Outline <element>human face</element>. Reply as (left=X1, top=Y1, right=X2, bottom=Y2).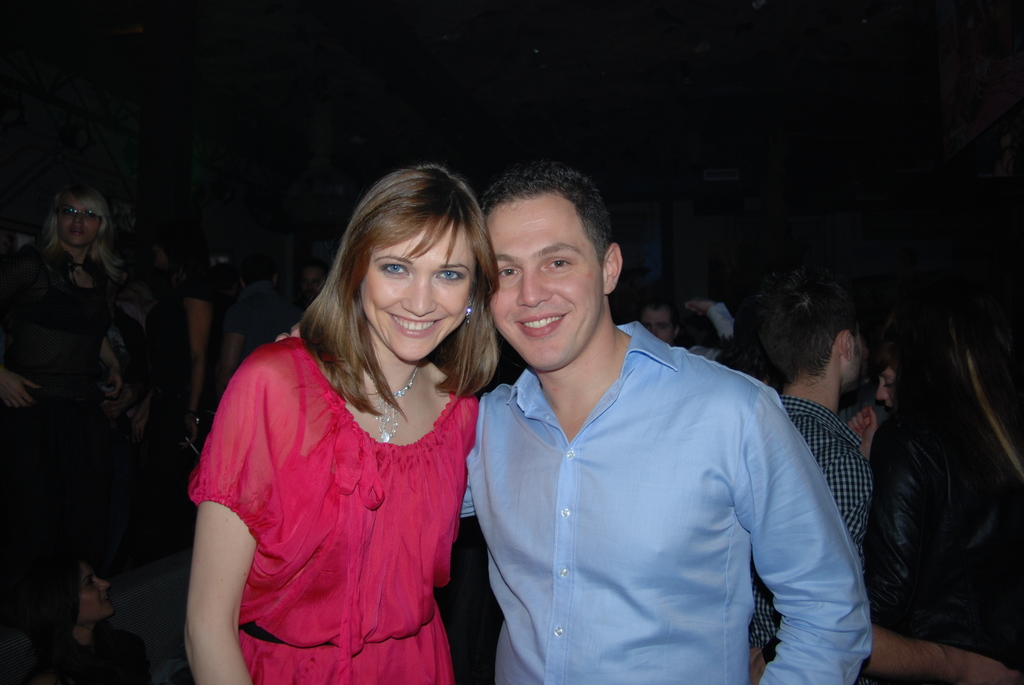
(left=358, top=227, right=474, bottom=359).
